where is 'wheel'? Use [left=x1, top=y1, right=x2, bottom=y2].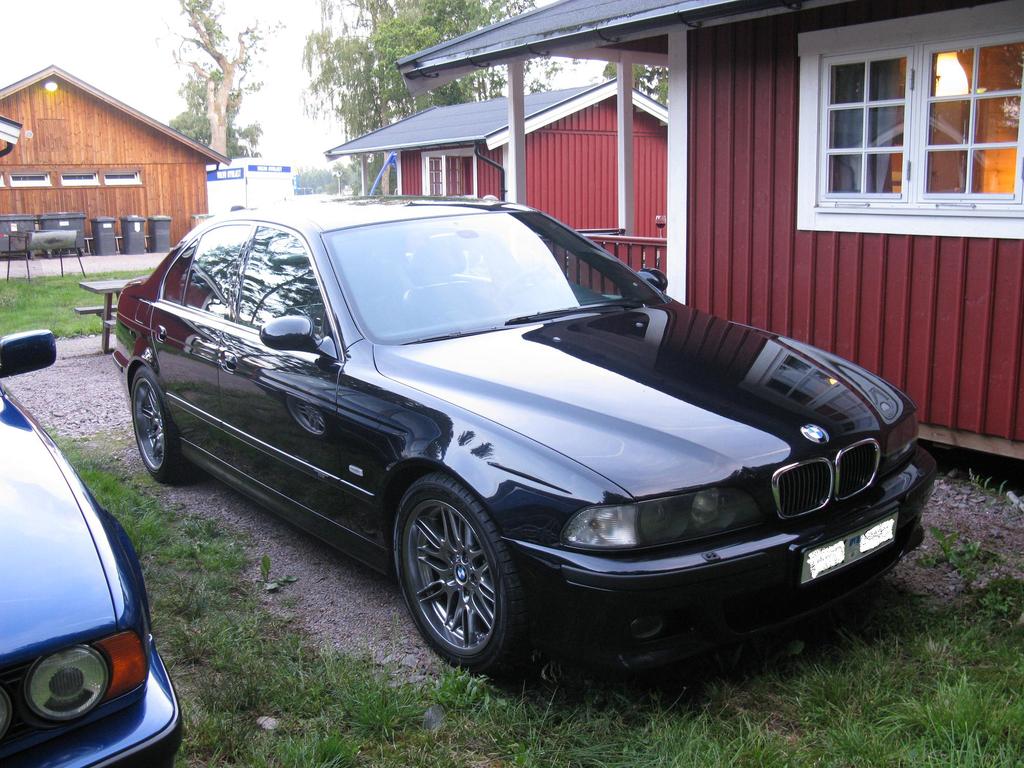
[left=123, top=360, right=188, bottom=488].
